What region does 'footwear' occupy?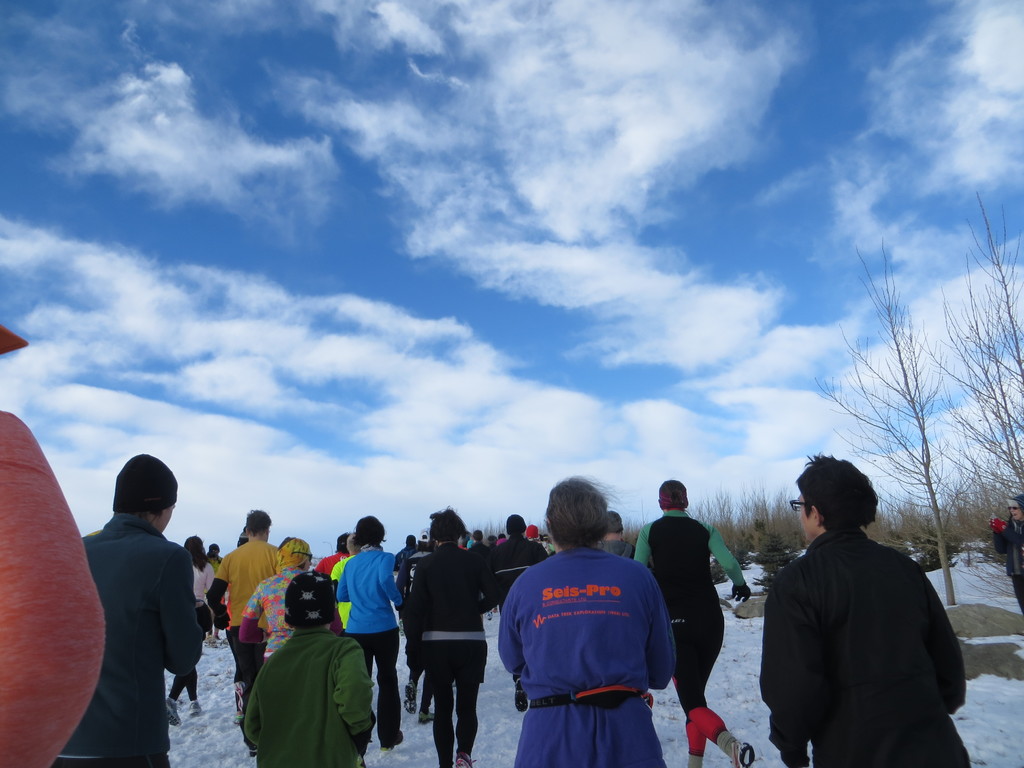
728:739:755:767.
